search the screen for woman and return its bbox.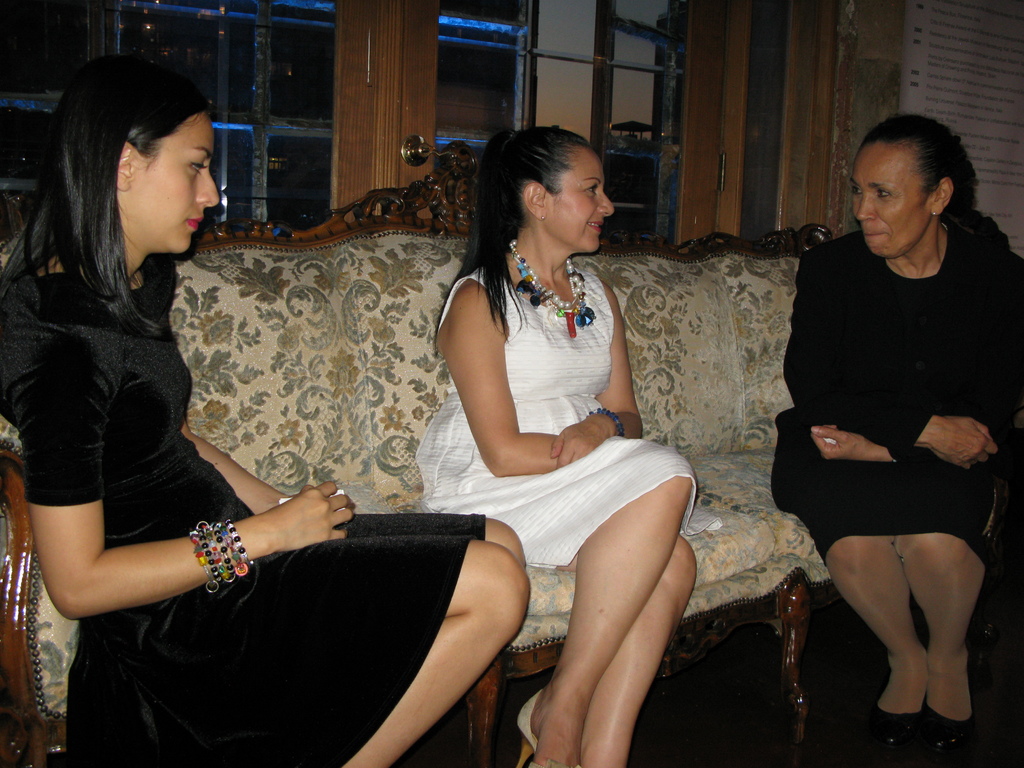
Found: pyautogui.locateOnScreen(390, 113, 689, 767).
